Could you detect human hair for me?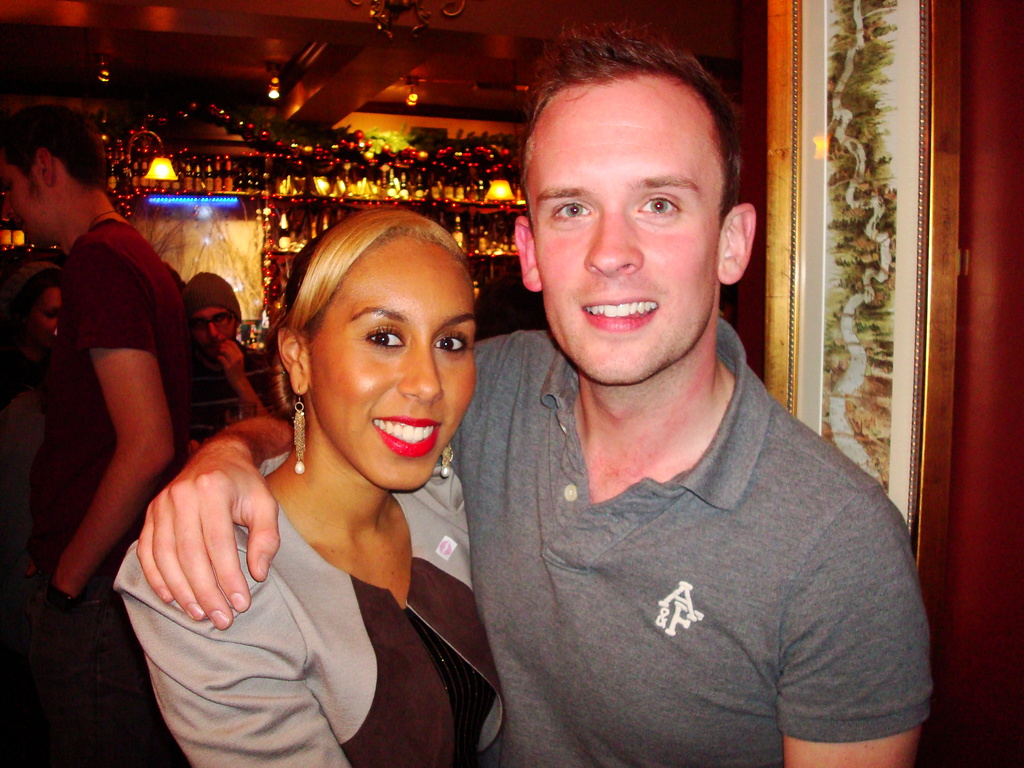
Detection result: (271, 198, 476, 404).
